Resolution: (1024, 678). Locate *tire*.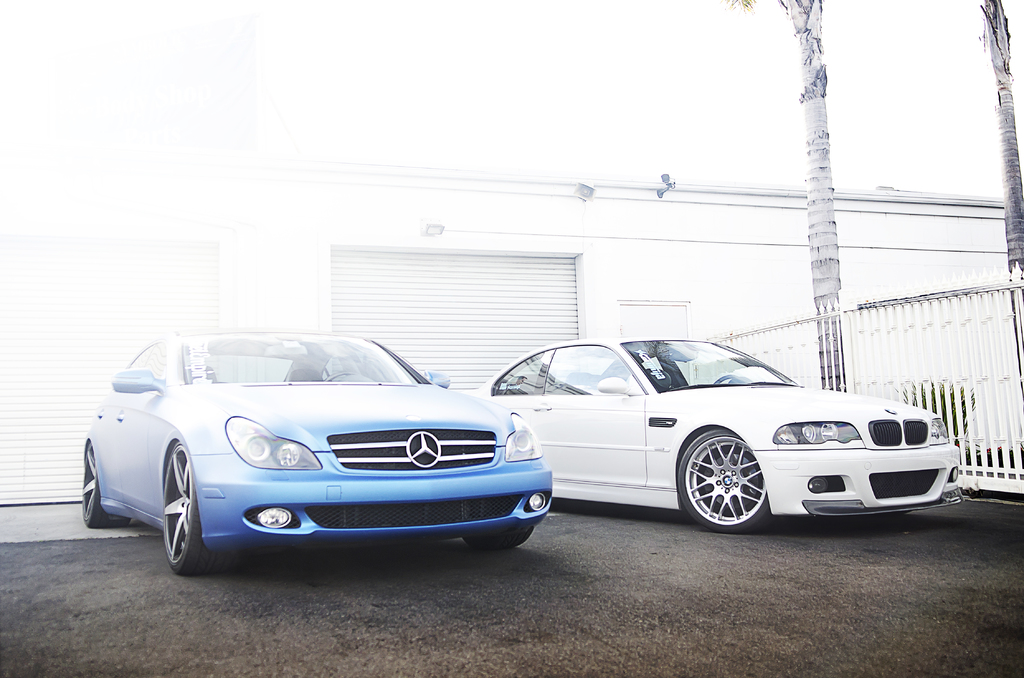
[left=79, top=440, right=107, bottom=529].
